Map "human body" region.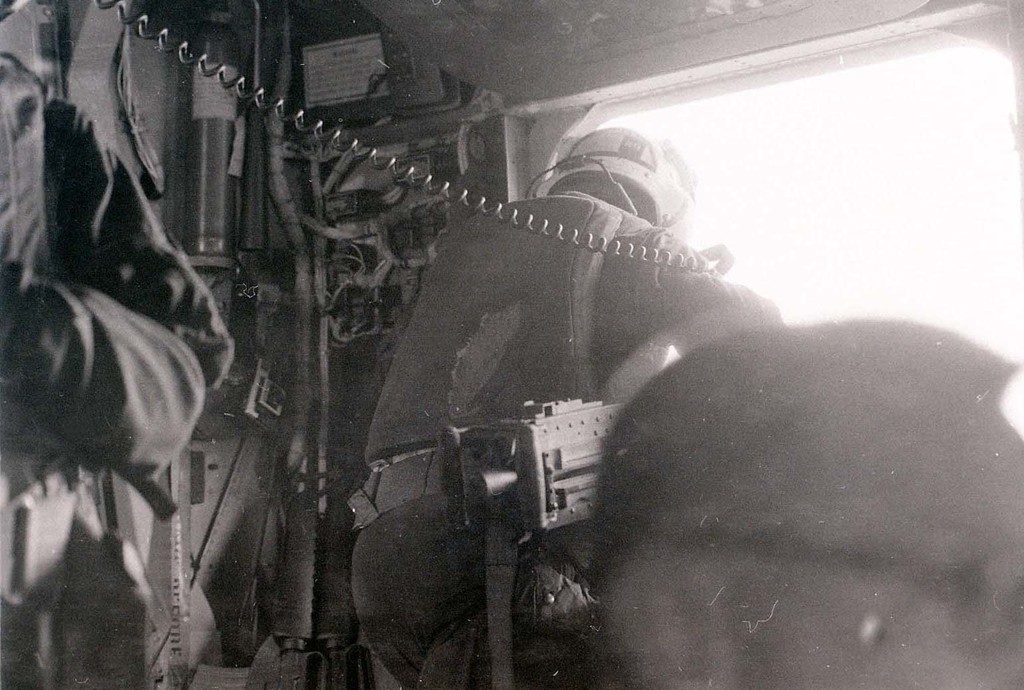
Mapped to 0:50:235:689.
